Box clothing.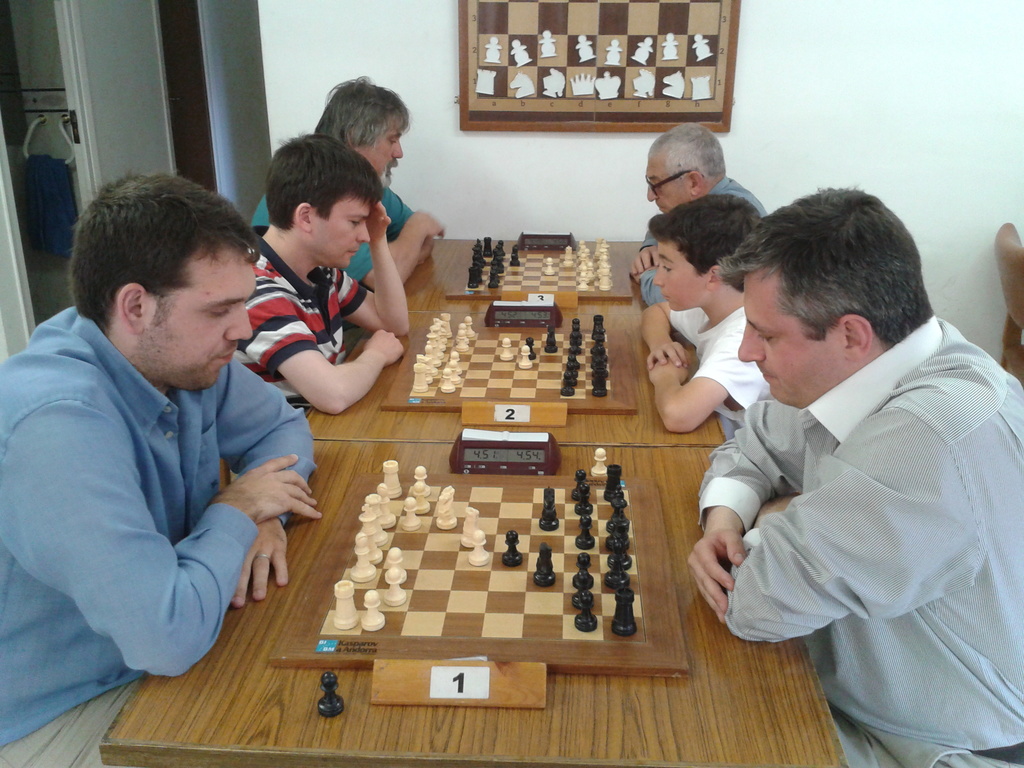
region(233, 230, 377, 412).
